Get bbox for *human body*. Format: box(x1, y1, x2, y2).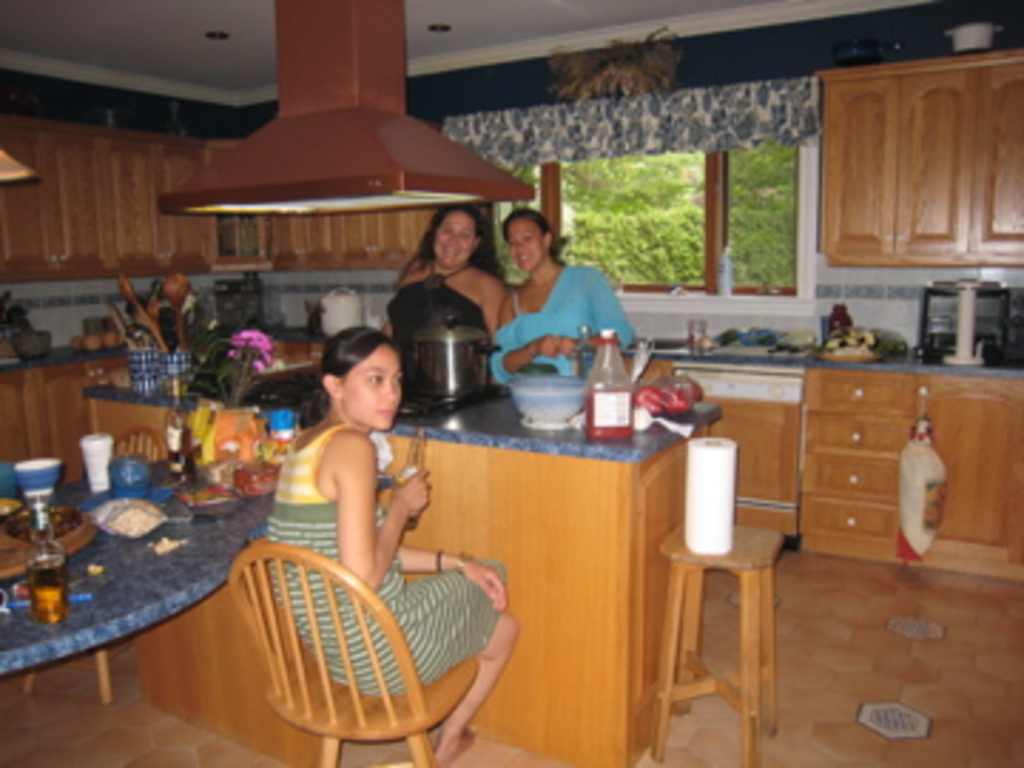
box(267, 327, 512, 765).
